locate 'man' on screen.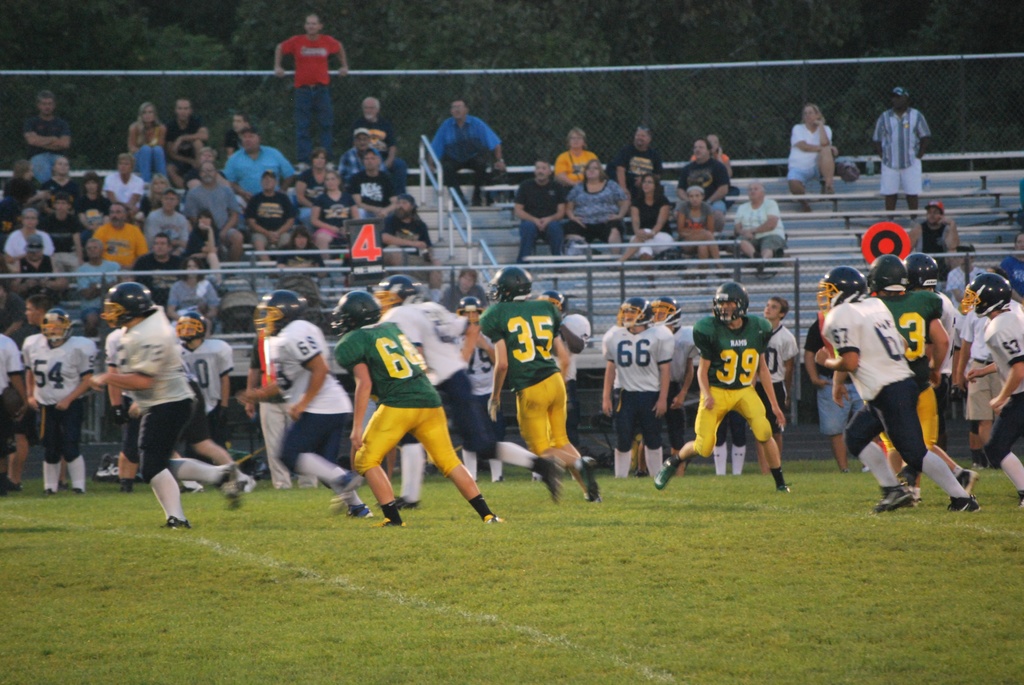
On screen at detection(98, 197, 152, 269).
